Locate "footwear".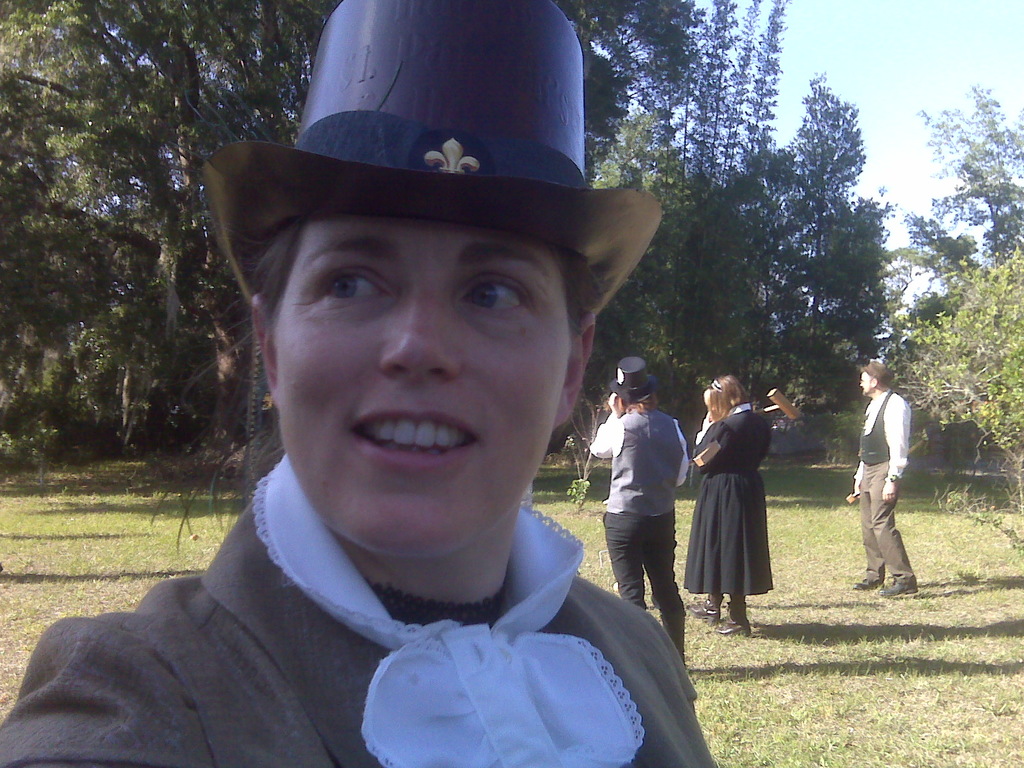
Bounding box: 856,576,877,590.
